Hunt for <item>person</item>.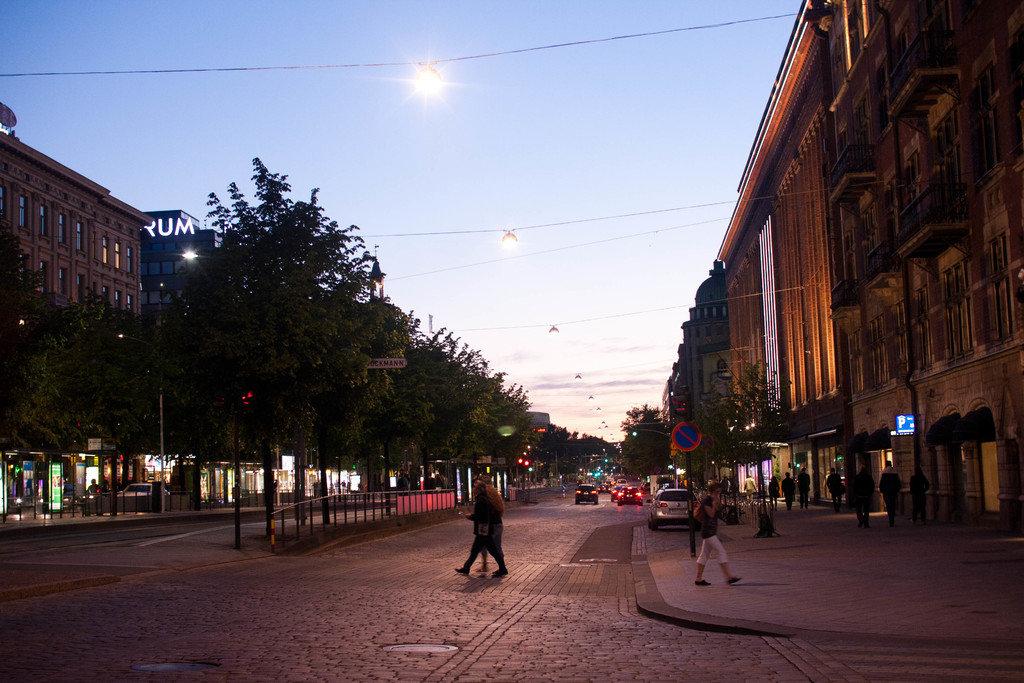
Hunted down at 448, 476, 512, 577.
